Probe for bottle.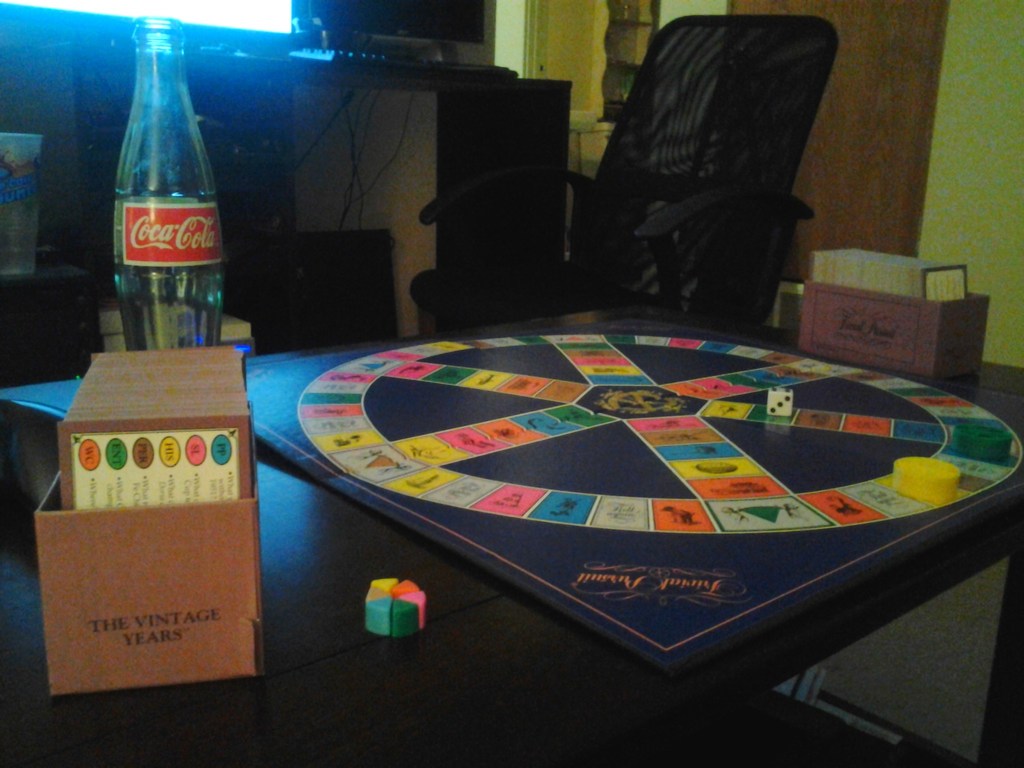
Probe result: left=112, top=14, right=226, bottom=349.
